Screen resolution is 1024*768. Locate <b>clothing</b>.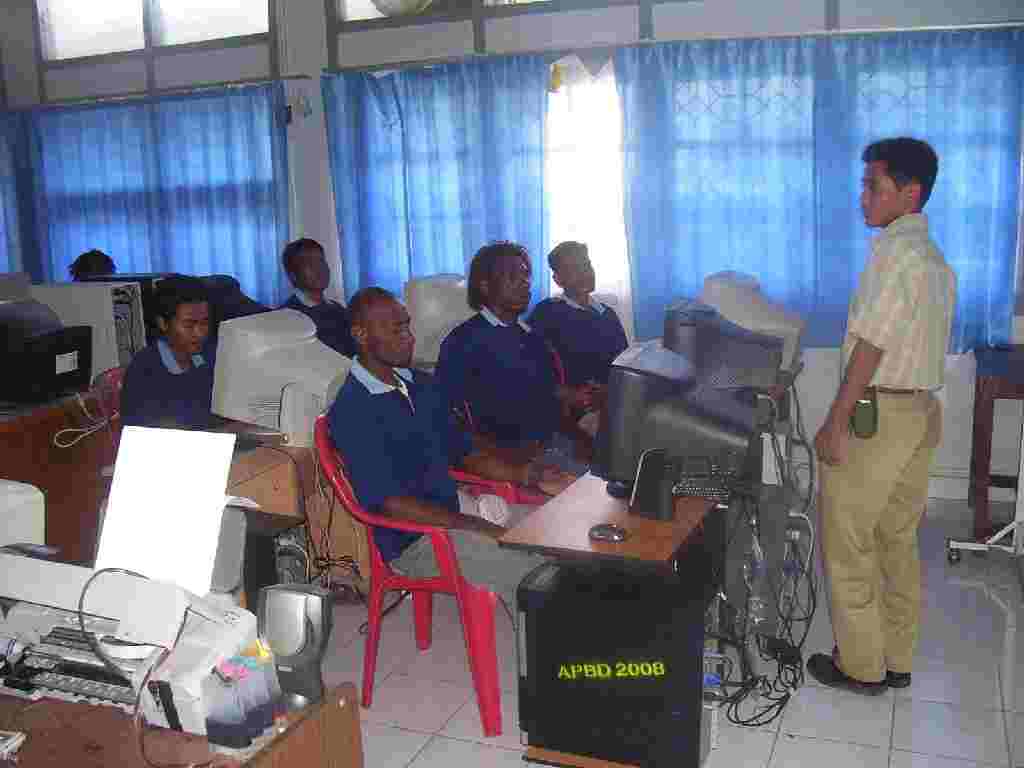
box=[435, 301, 566, 443].
